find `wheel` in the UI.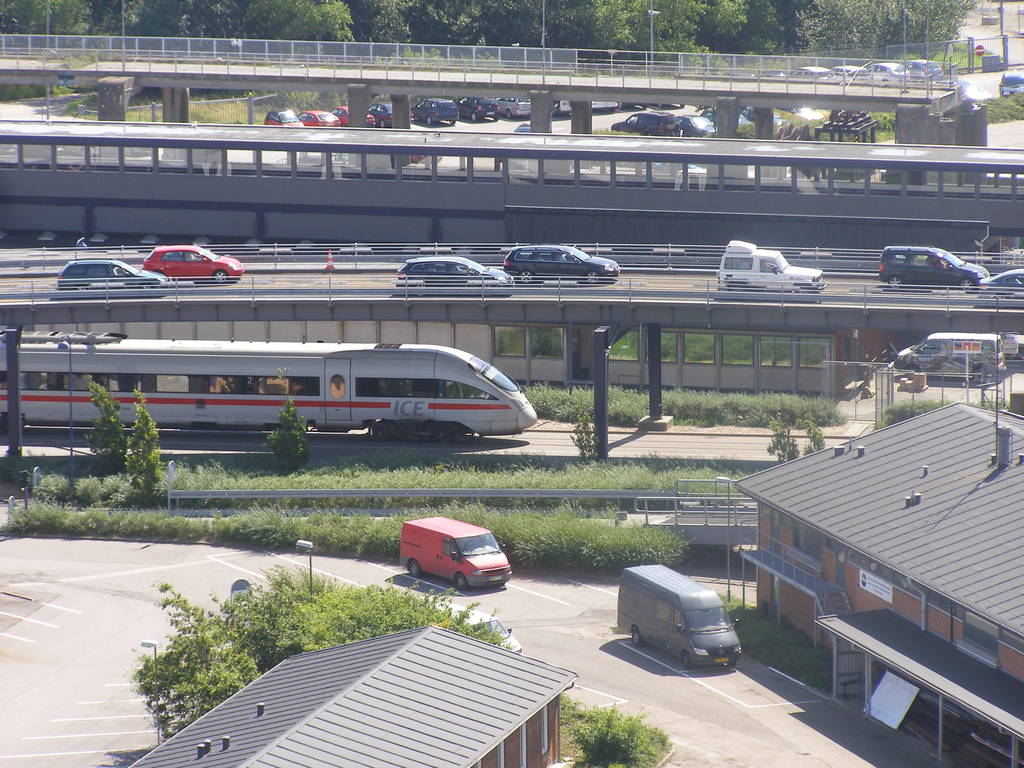
UI element at 618:104:620:110.
